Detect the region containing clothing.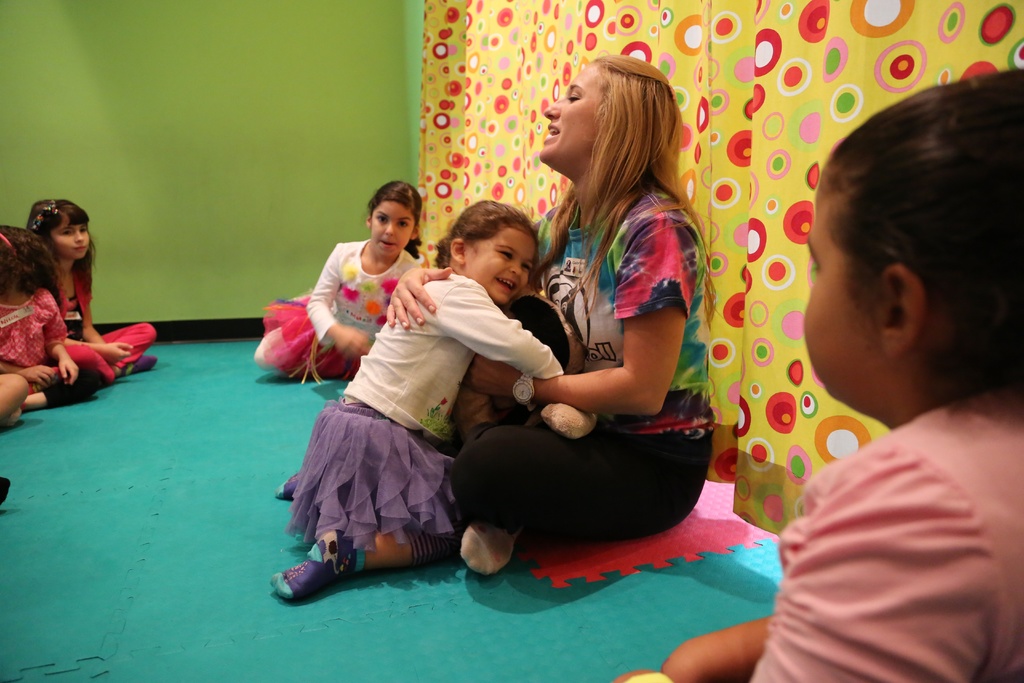
0 289 108 409.
